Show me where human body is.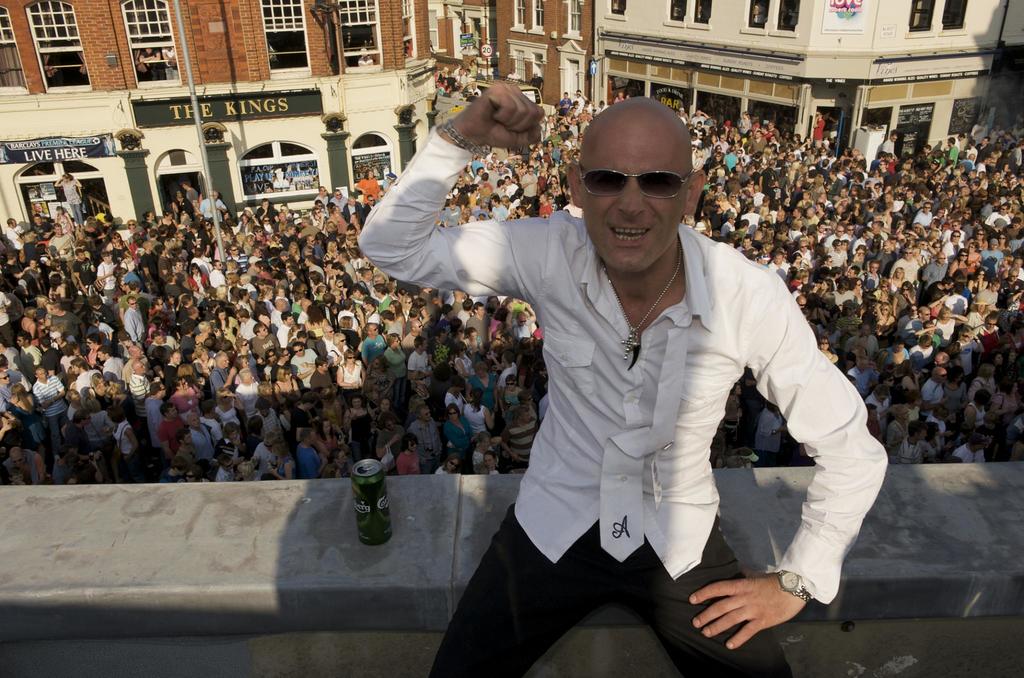
human body is at 187:304:200:321.
